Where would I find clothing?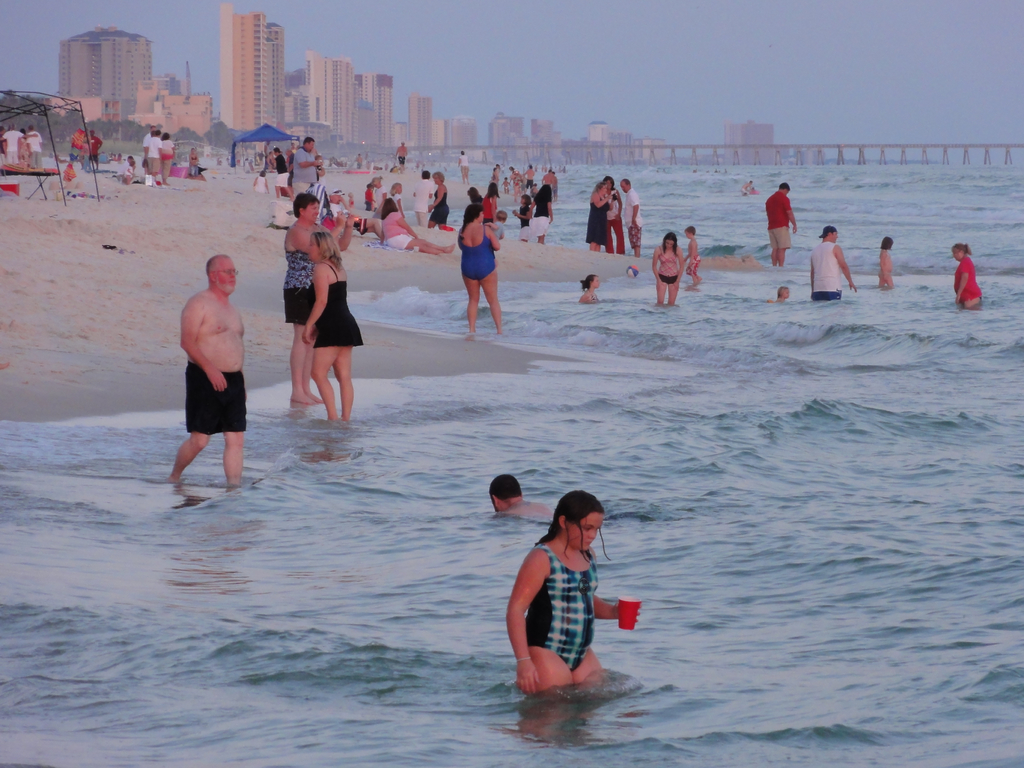
At [397, 154, 406, 165].
